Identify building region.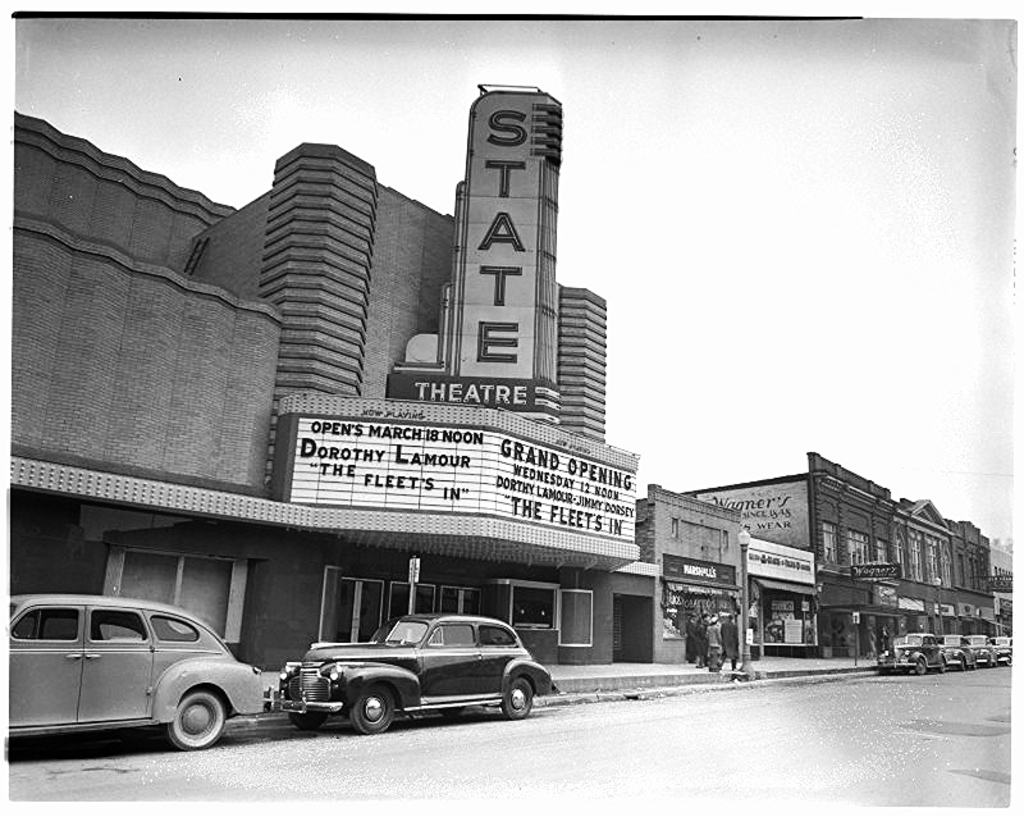
Region: <region>8, 86, 1021, 665</region>.
